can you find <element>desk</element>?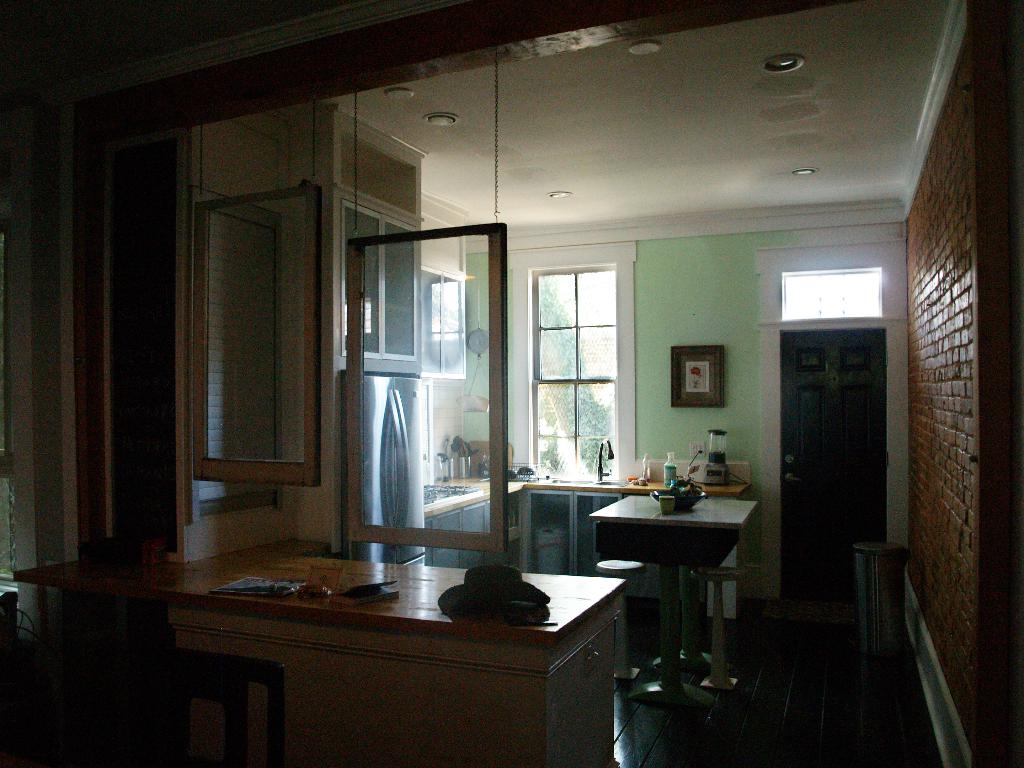
Yes, bounding box: bbox=[101, 532, 691, 756].
